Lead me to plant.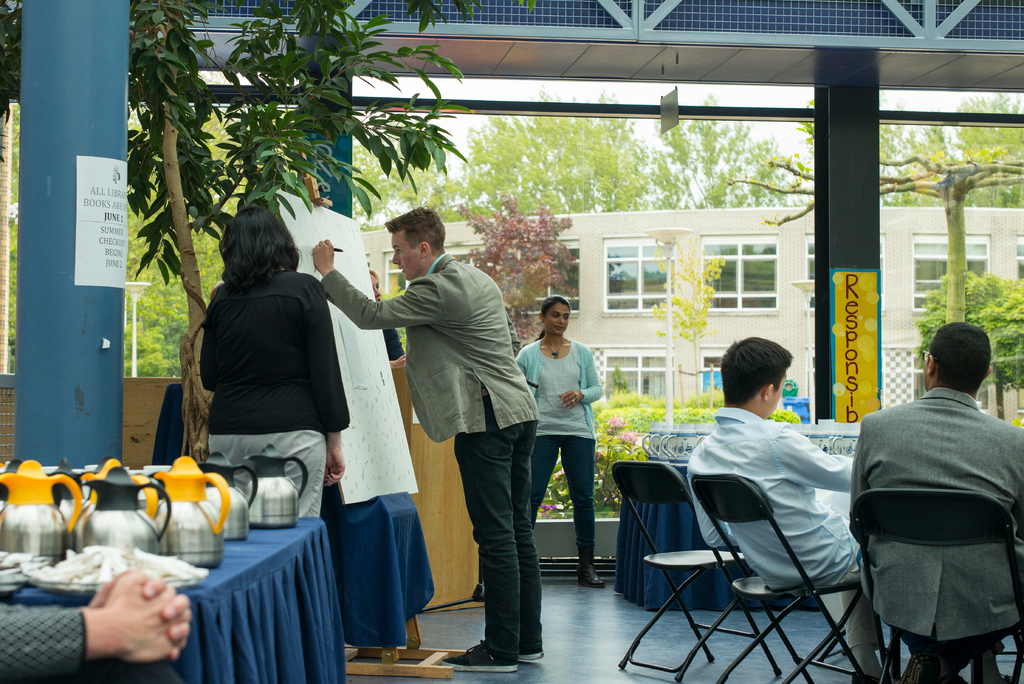
Lead to box(541, 394, 796, 512).
